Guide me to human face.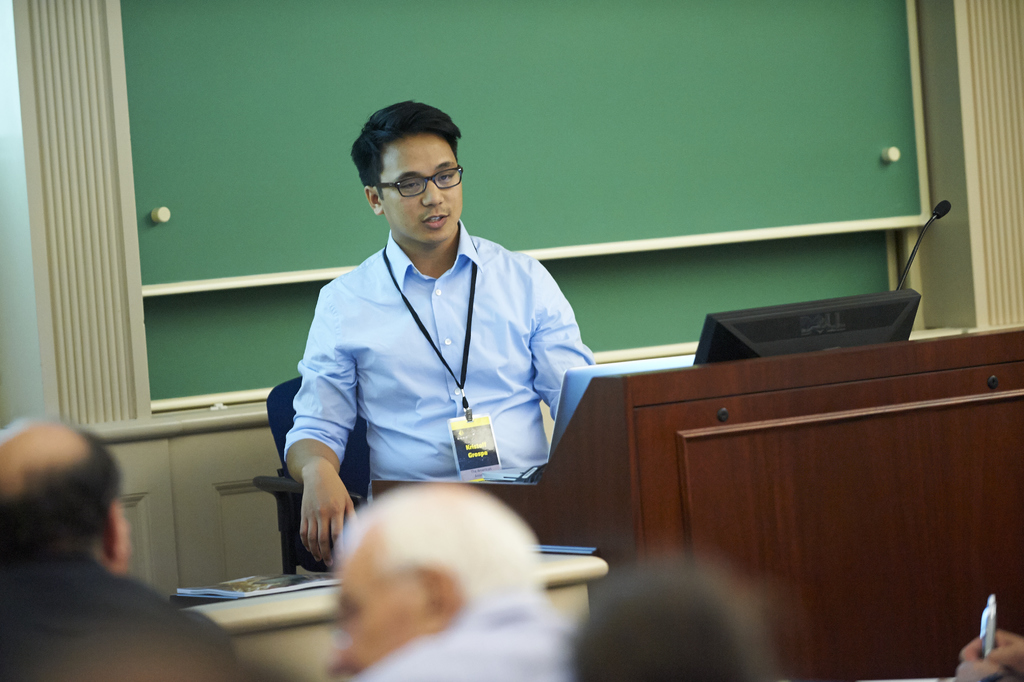
Guidance: (x1=374, y1=130, x2=467, y2=245).
